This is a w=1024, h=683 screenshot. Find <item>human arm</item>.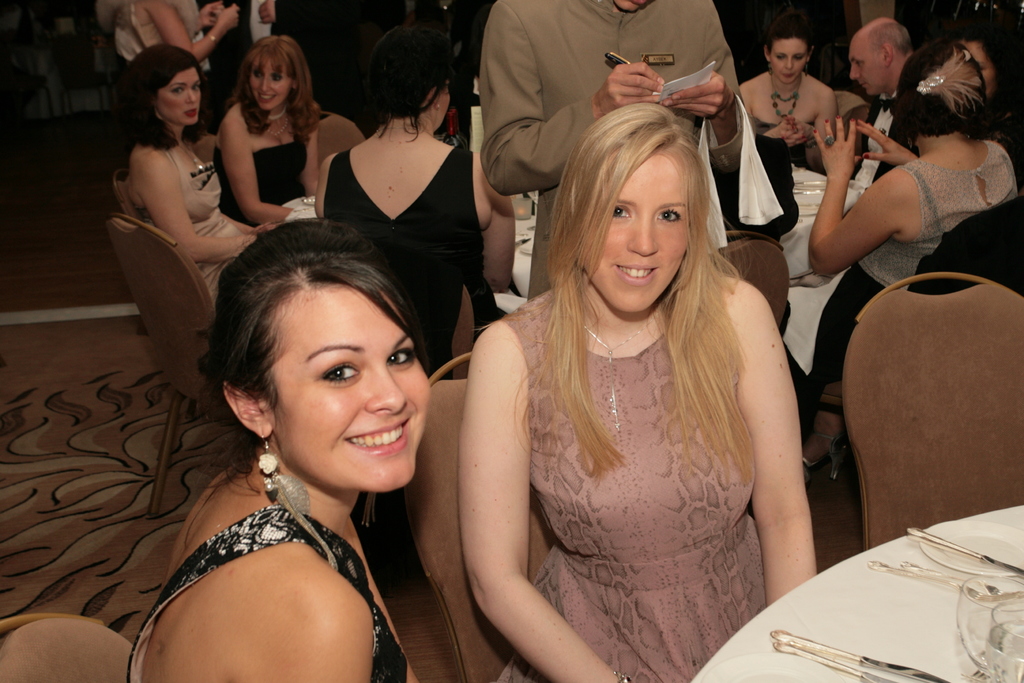
Bounding box: BBox(810, 106, 916, 302).
